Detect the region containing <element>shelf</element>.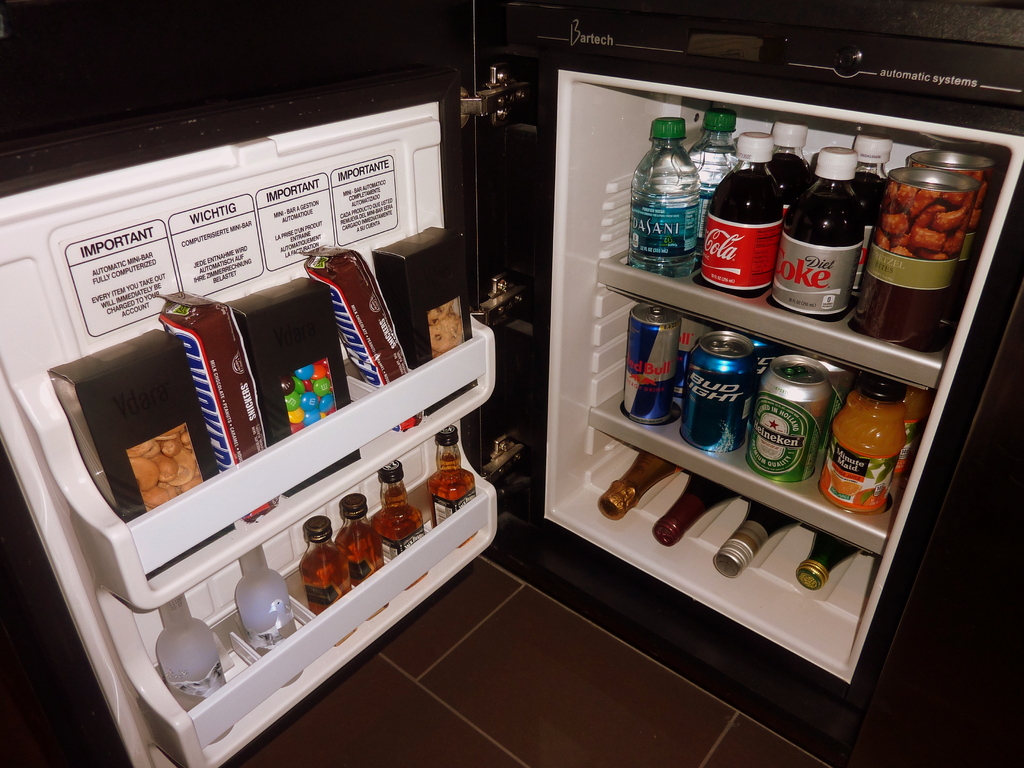
(499,39,1023,767).
